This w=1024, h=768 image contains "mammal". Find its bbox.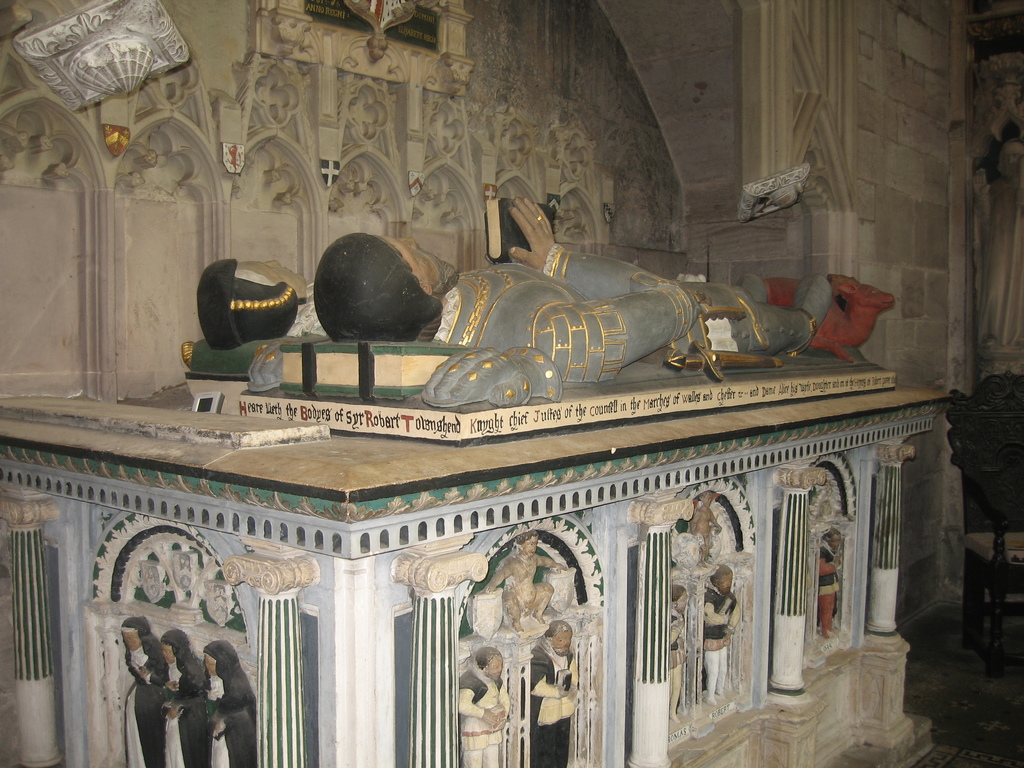
(x1=193, y1=254, x2=330, y2=352).
